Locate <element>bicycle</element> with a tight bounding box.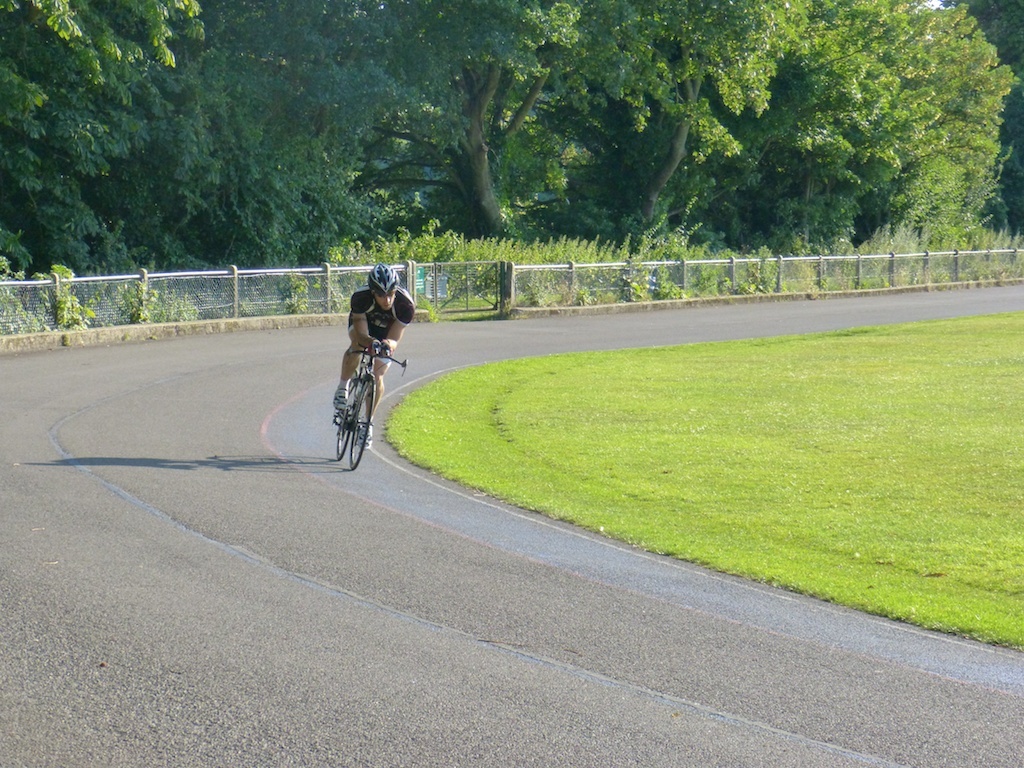
[322, 319, 397, 460].
